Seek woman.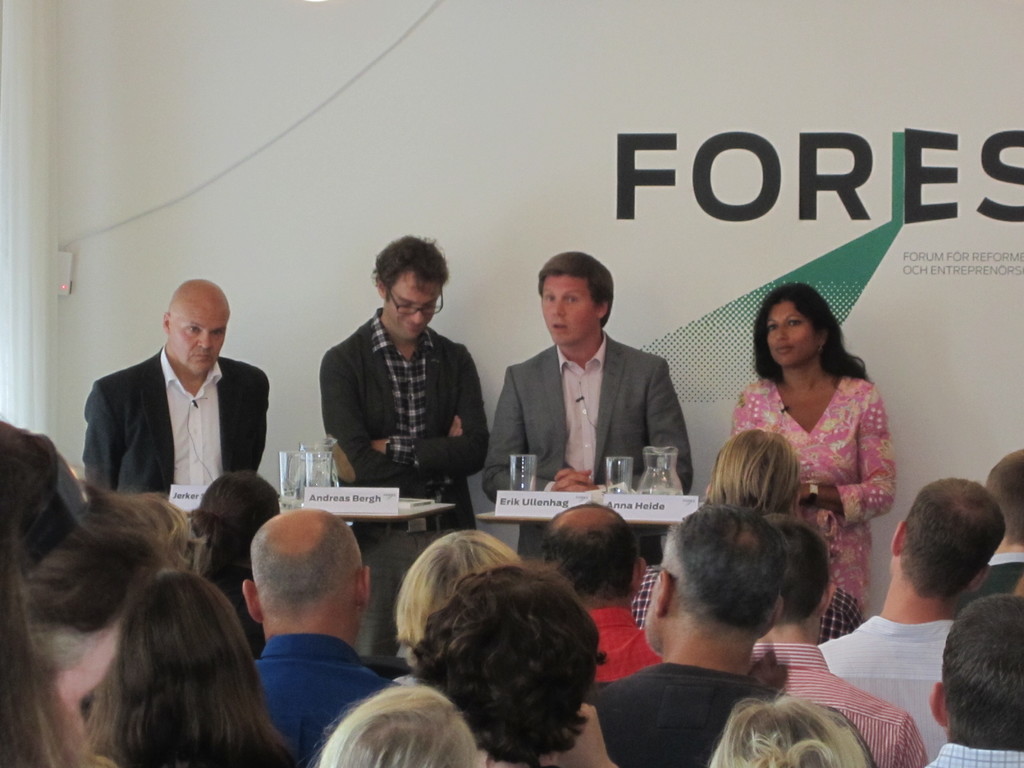
x1=670 y1=305 x2=897 y2=640.
